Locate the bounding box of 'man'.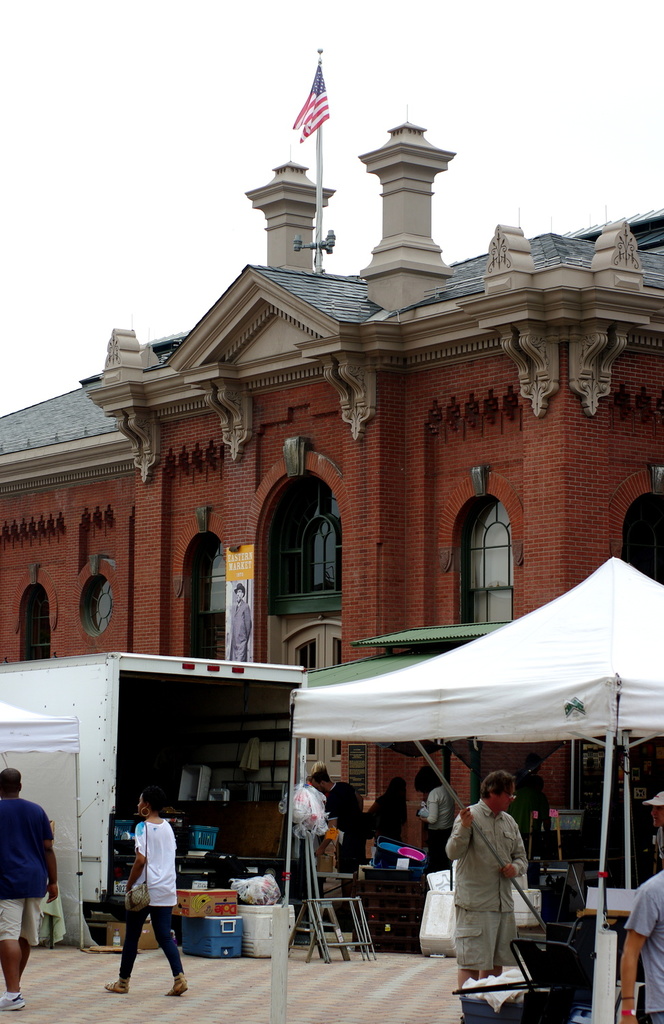
Bounding box: region(620, 867, 663, 1023).
